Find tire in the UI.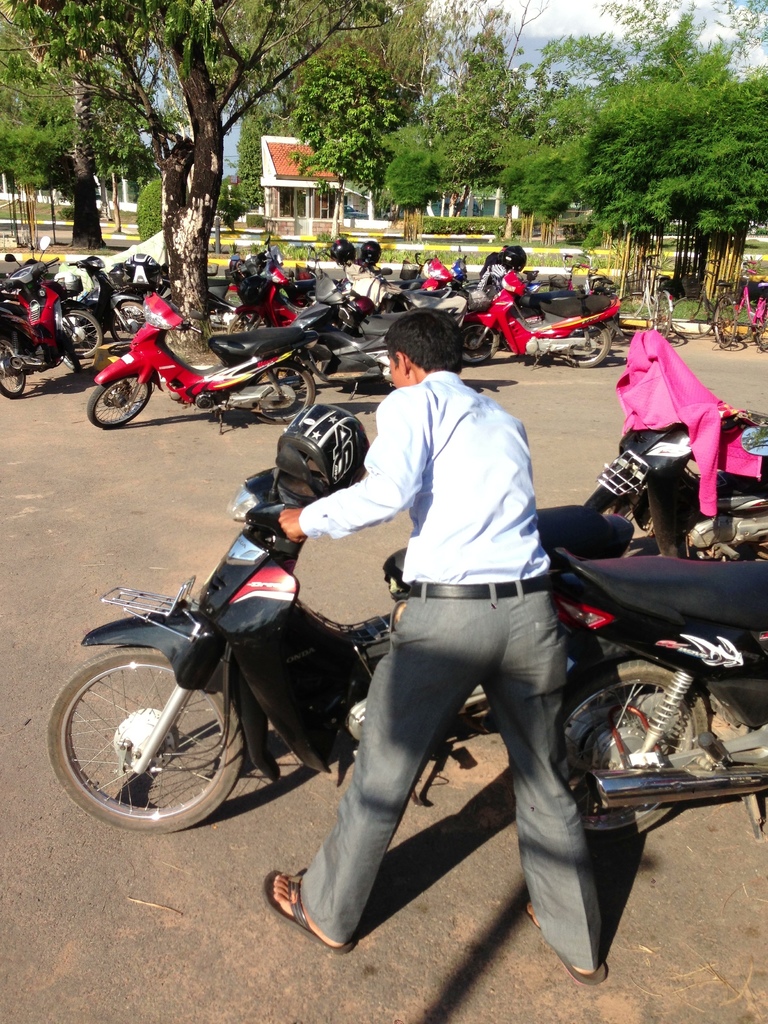
UI element at region(557, 660, 709, 837).
